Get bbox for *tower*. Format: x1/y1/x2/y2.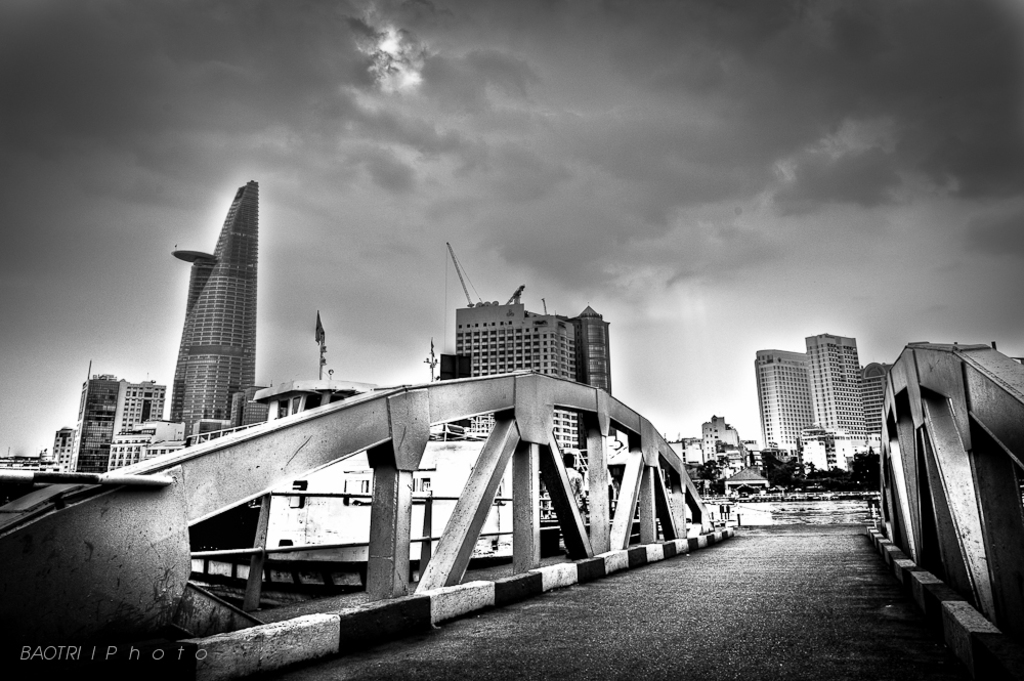
803/325/870/434.
